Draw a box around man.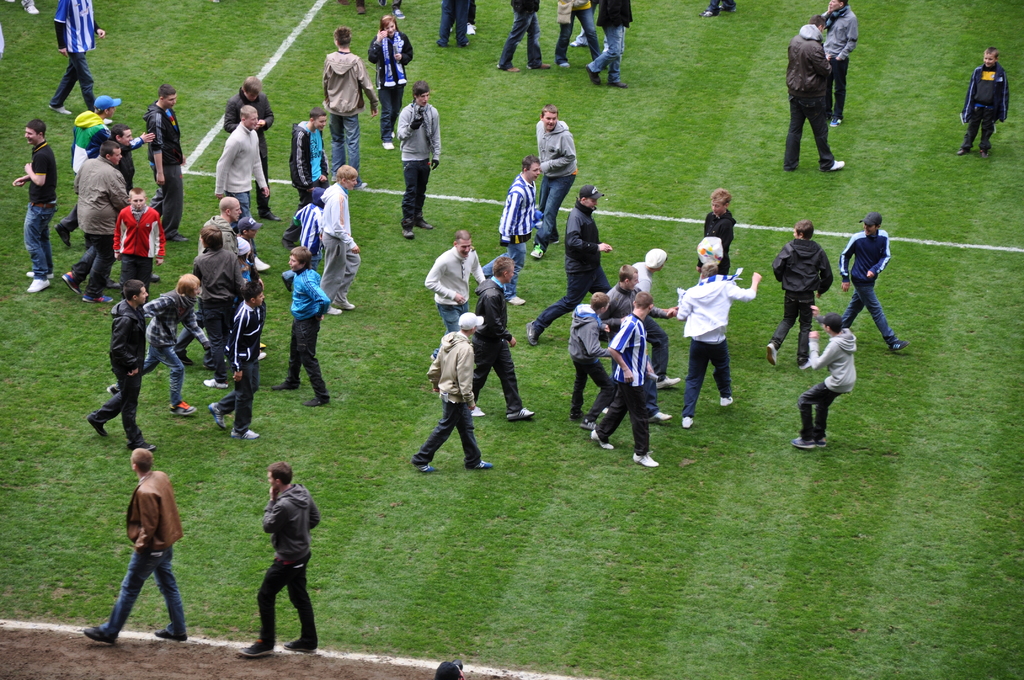
[424,226,487,361].
